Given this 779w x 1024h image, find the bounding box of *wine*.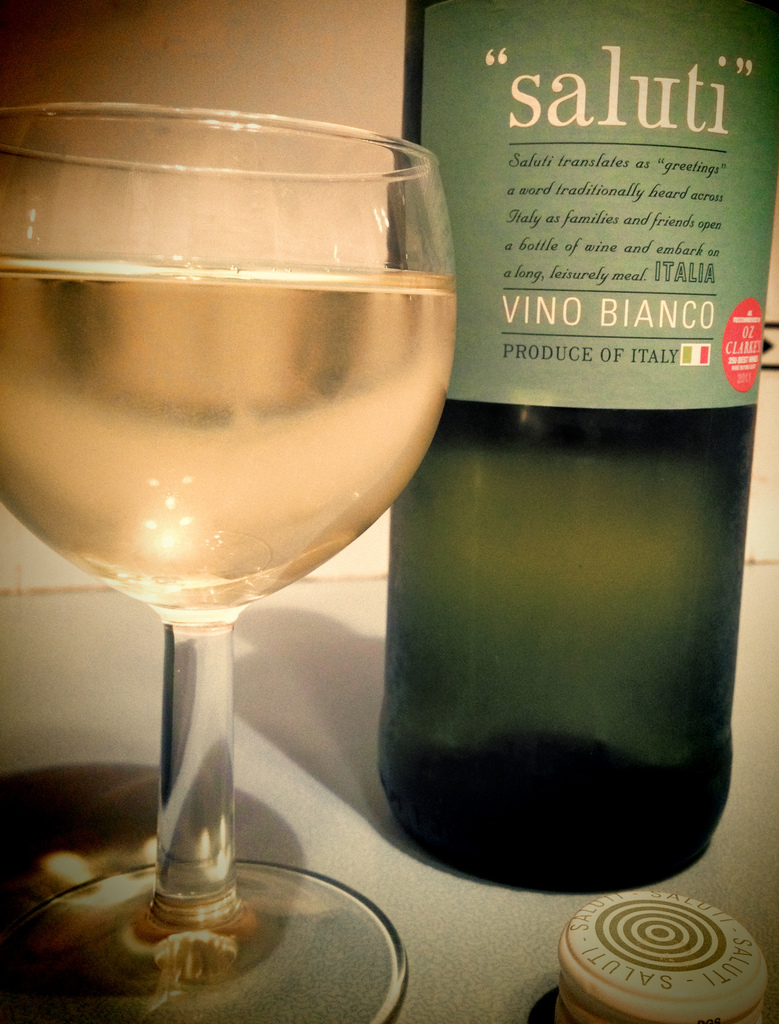
box(0, 250, 457, 613).
